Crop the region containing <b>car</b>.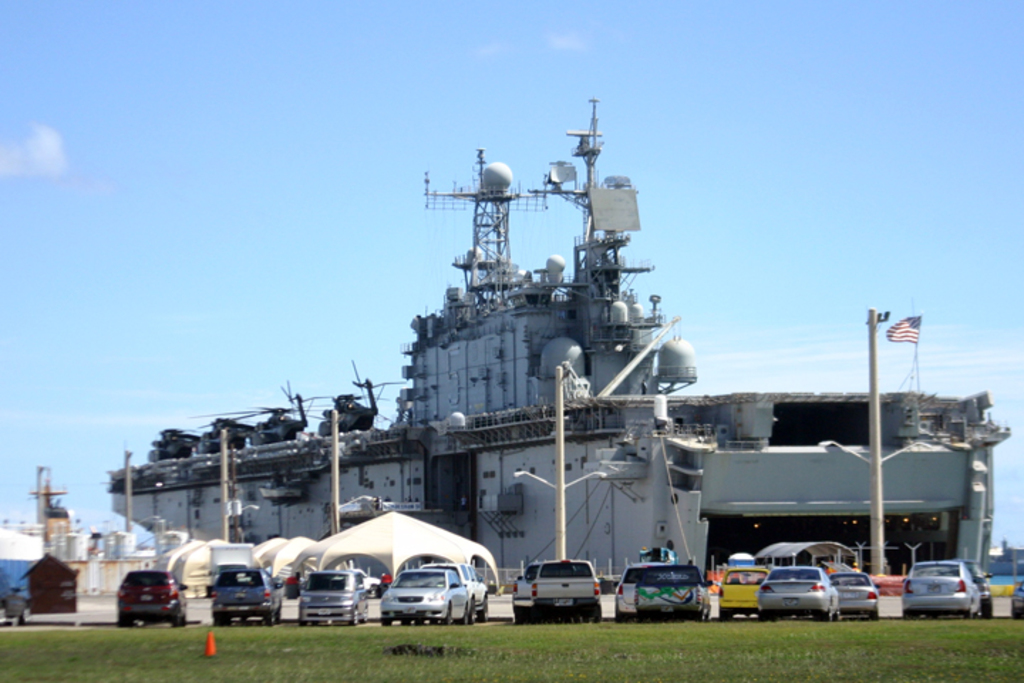
Crop region: rect(720, 569, 769, 622).
